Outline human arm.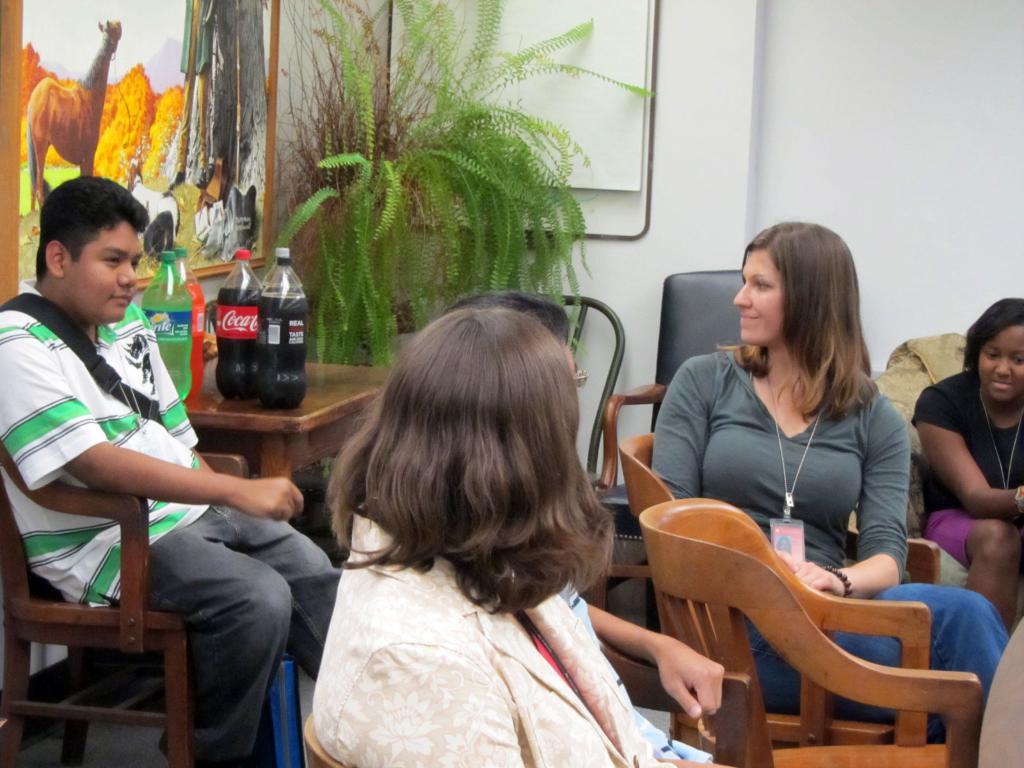
Outline: [left=927, top=406, right=1005, bottom=528].
